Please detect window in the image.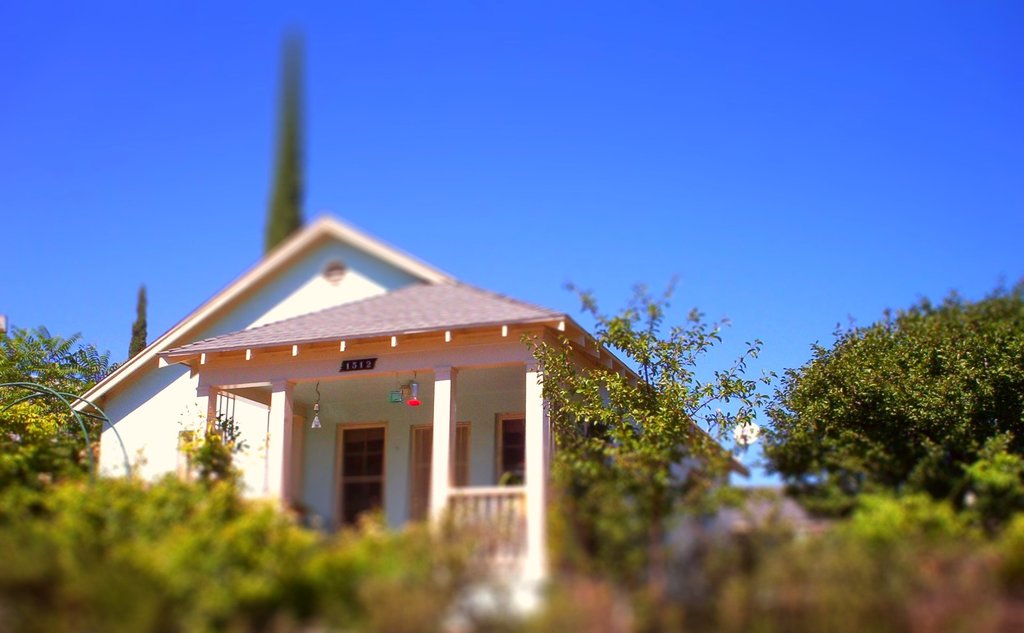
(x1=499, y1=410, x2=525, y2=483).
